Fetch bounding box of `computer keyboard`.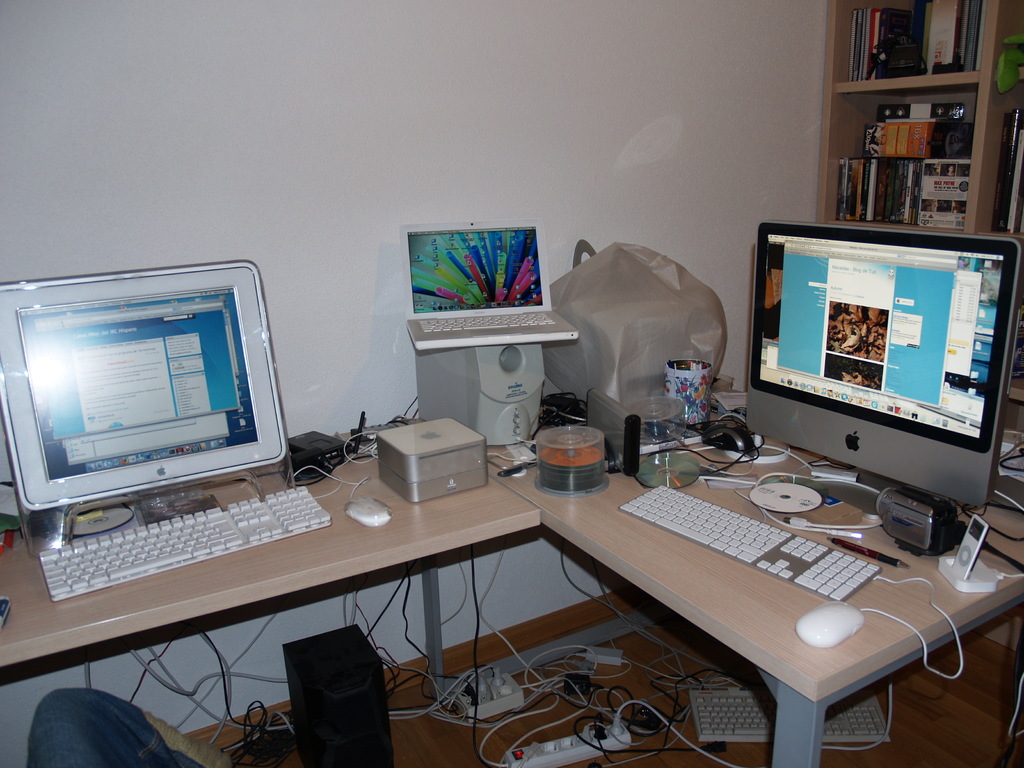
Bbox: <bbox>618, 481, 886, 604</bbox>.
